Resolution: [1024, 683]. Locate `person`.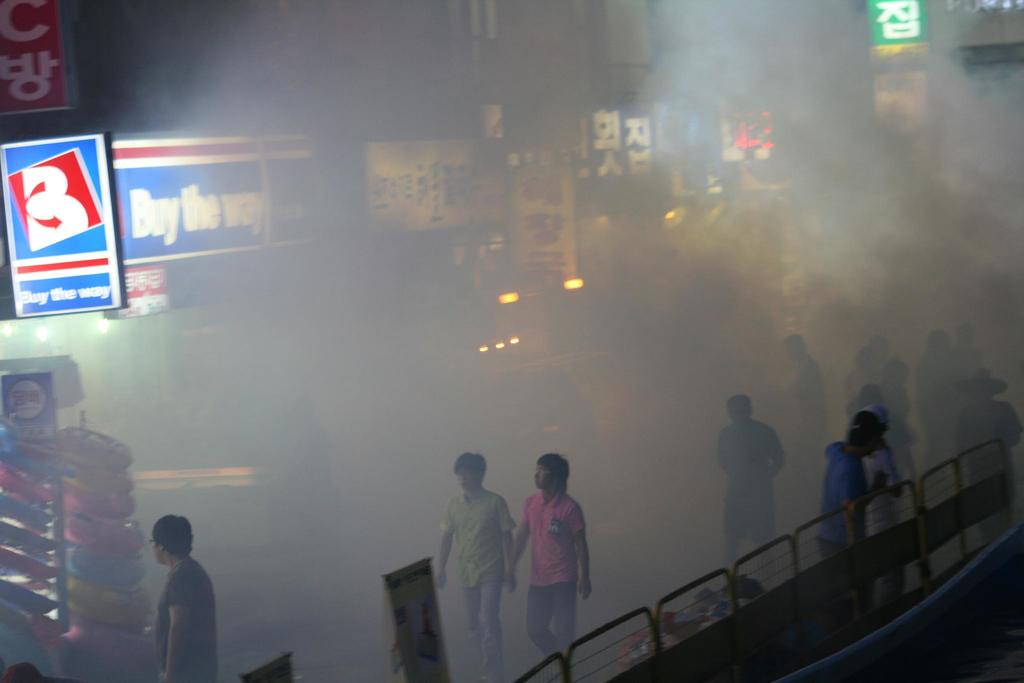
[x1=434, y1=454, x2=519, y2=679].
